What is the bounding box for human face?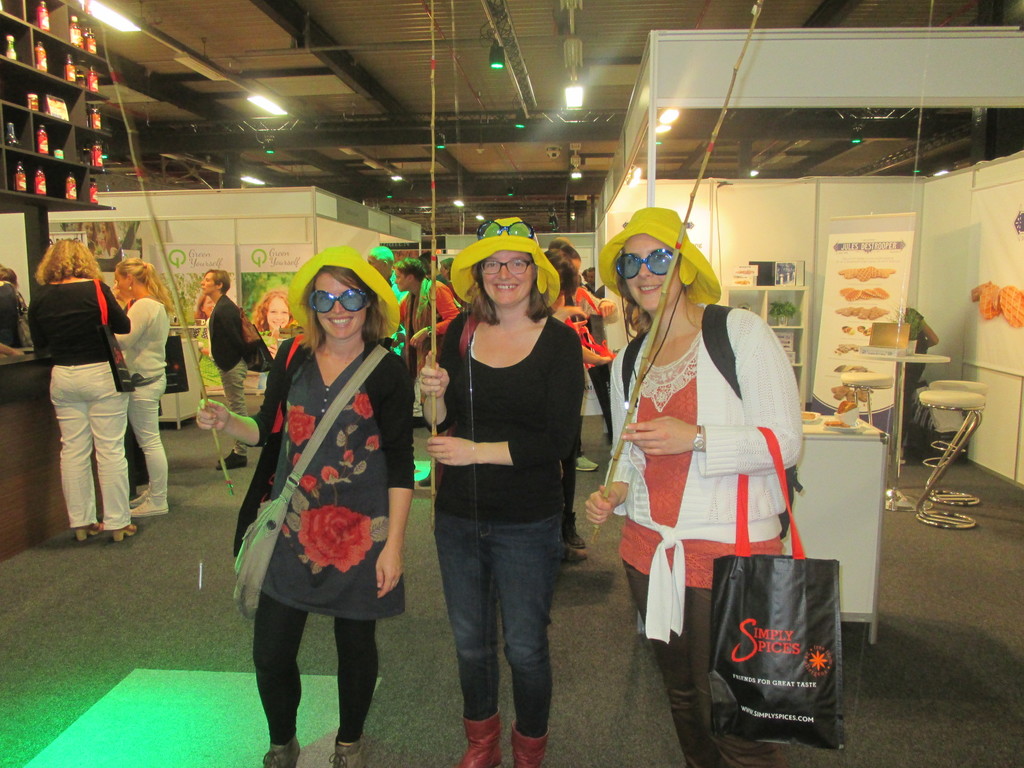
483:247:535:308.
